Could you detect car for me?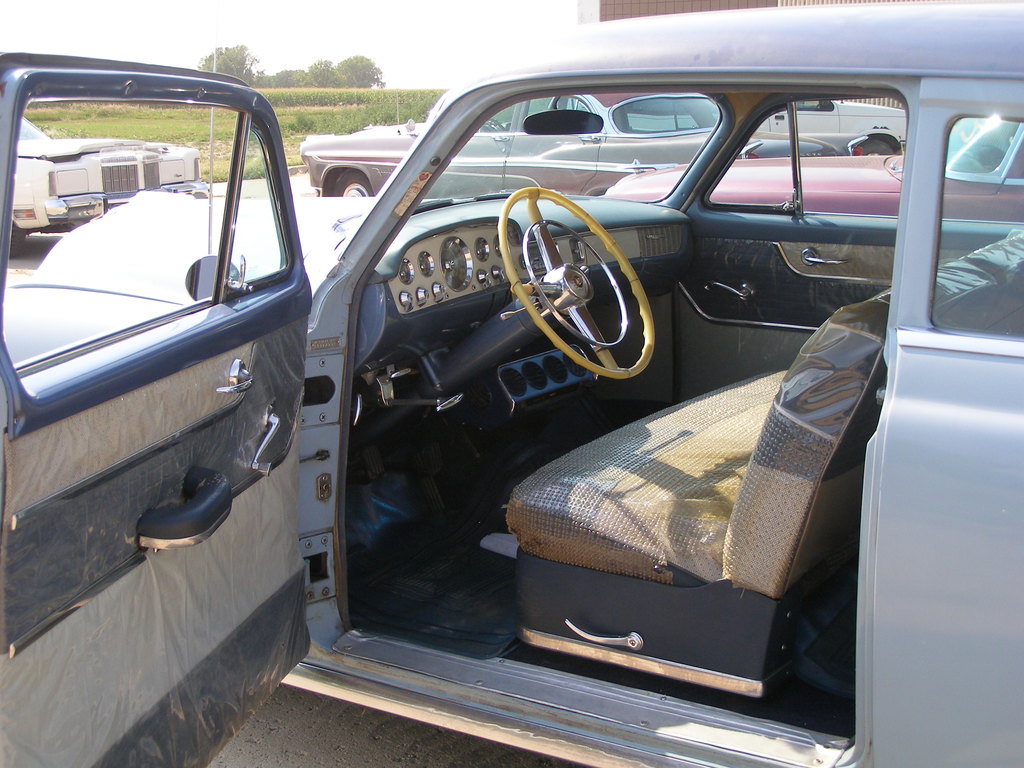
Detection result: crop(579, 104, 1023, 236).
